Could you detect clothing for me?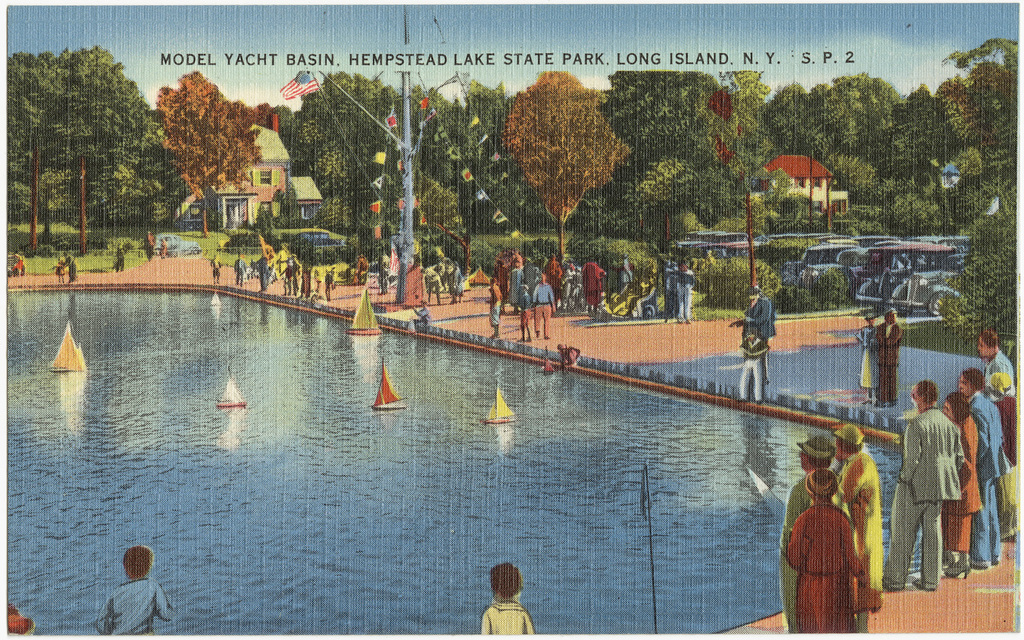
Detection result: detection(541, 264, 565, 295).
